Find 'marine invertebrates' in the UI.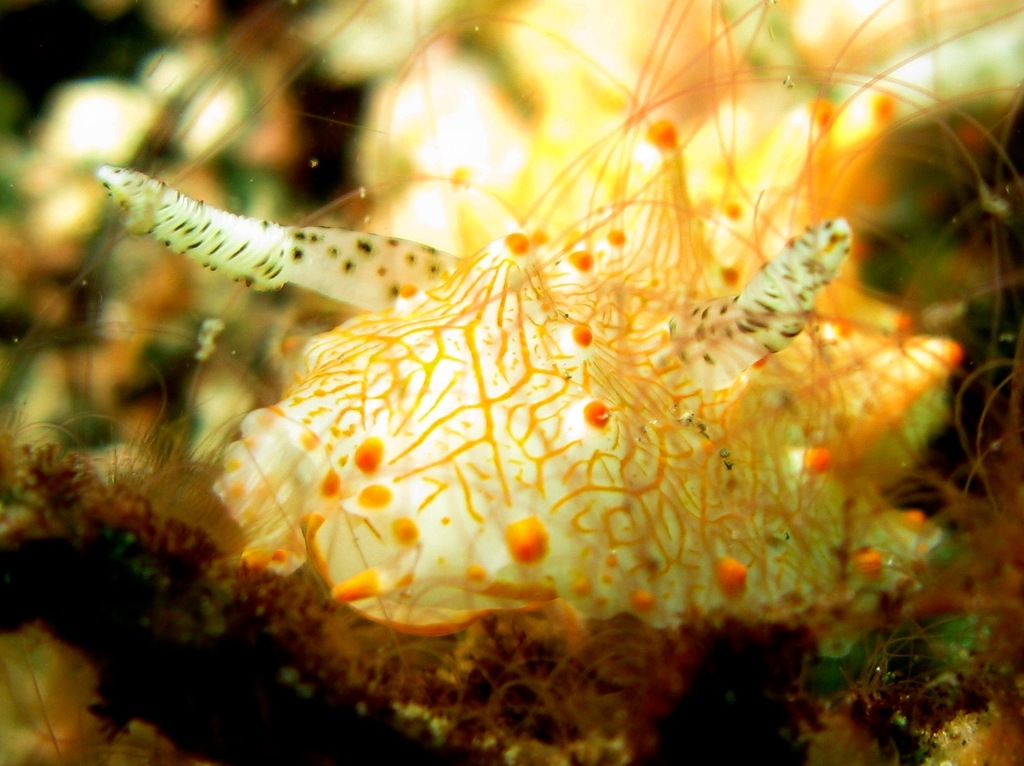
UI element at [87,53,958,765].
